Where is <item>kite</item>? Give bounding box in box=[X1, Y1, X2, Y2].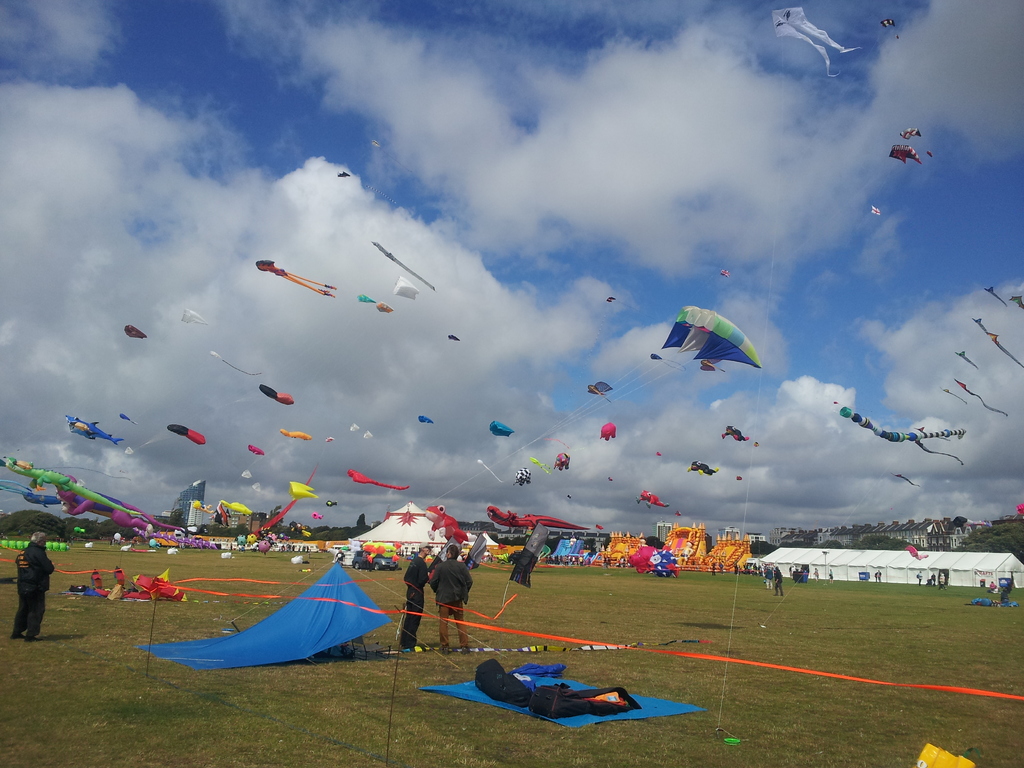
box=[421, 503, 478, 550].
